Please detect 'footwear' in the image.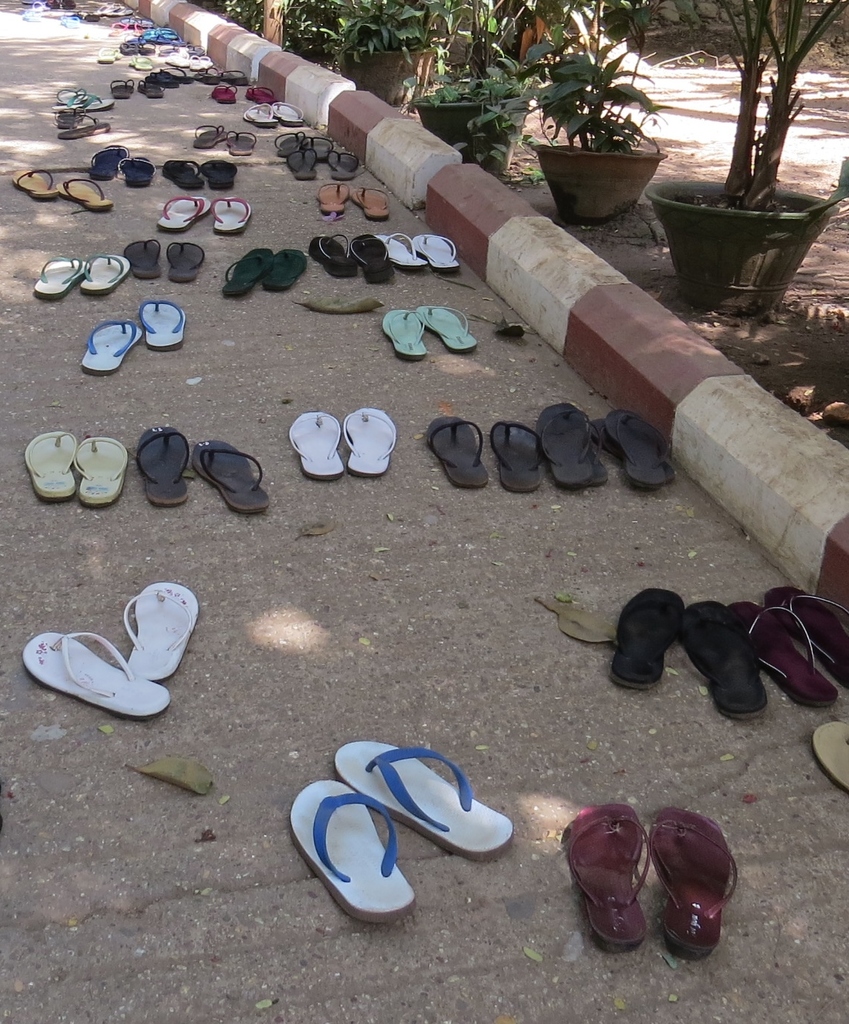
[379, 233, 424, 277].
